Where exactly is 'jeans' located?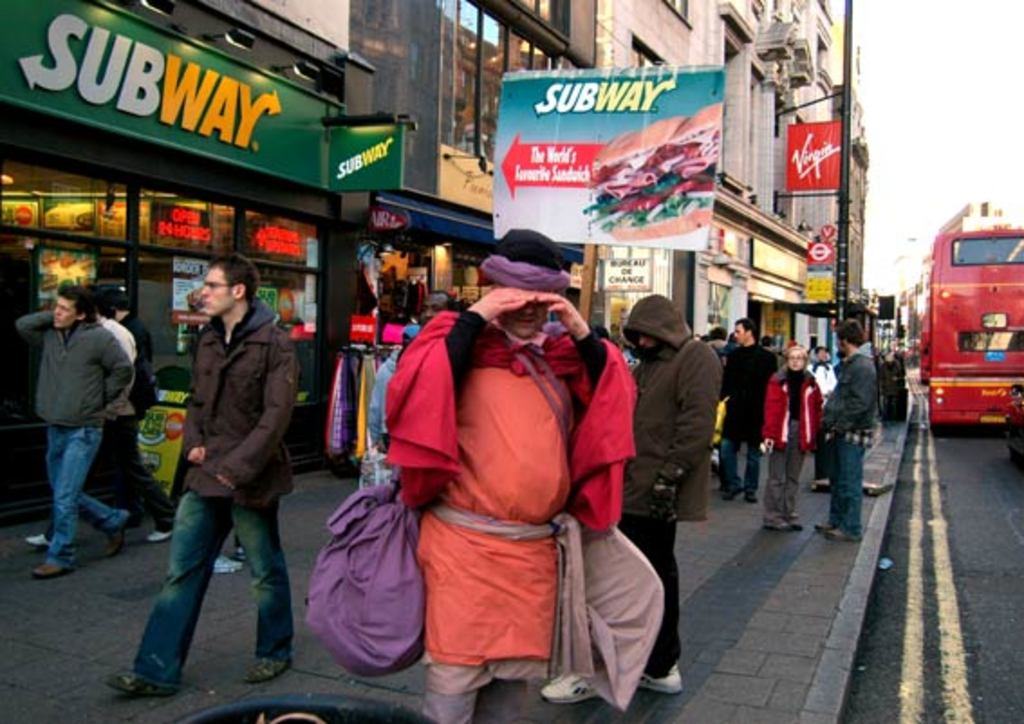
Its bounding box is crop(45, 422, 152, 574).
